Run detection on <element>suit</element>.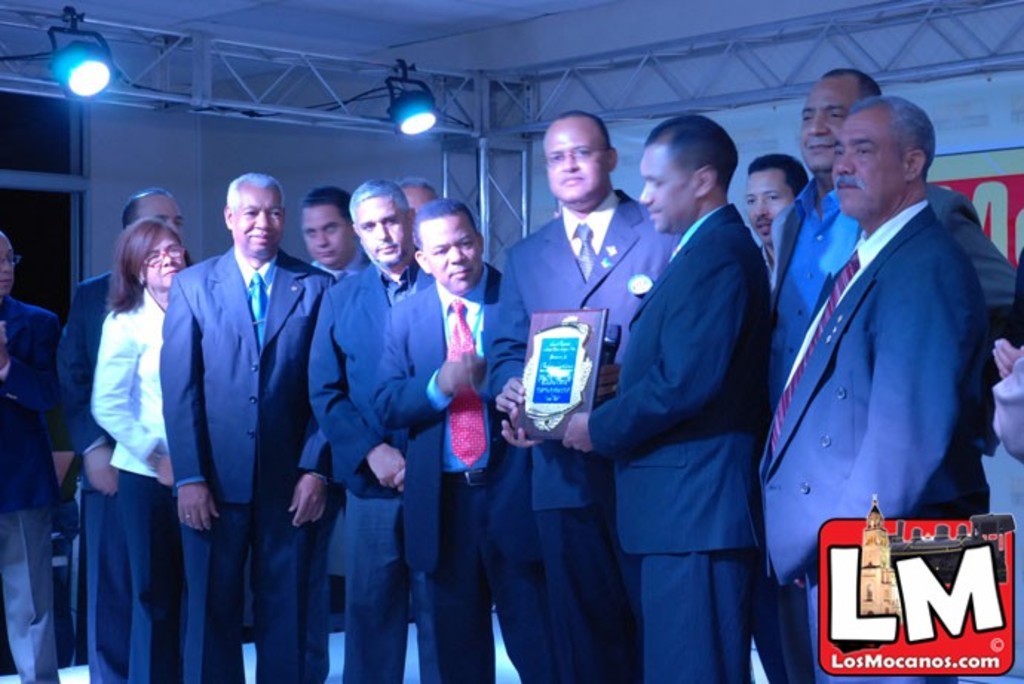
Result: bbox(0, 295, 62, 683).
